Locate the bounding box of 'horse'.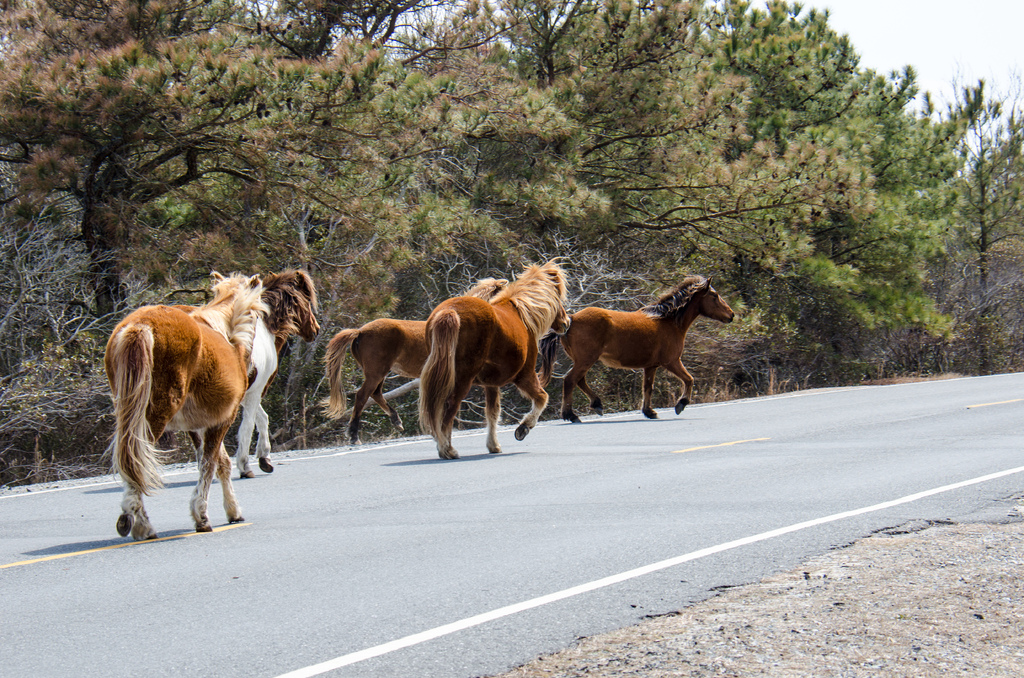
Bounding box: x1=95, y1=266, x2=274, y2=542.
